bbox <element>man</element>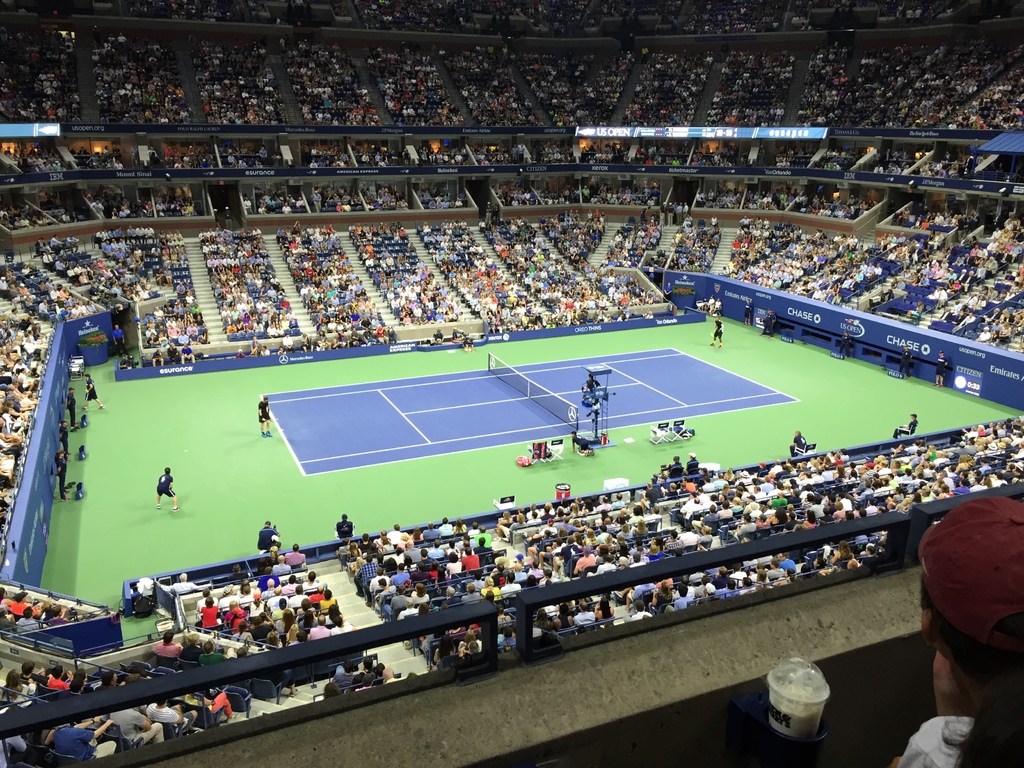
bbox=[310, 582, 330, 602]
